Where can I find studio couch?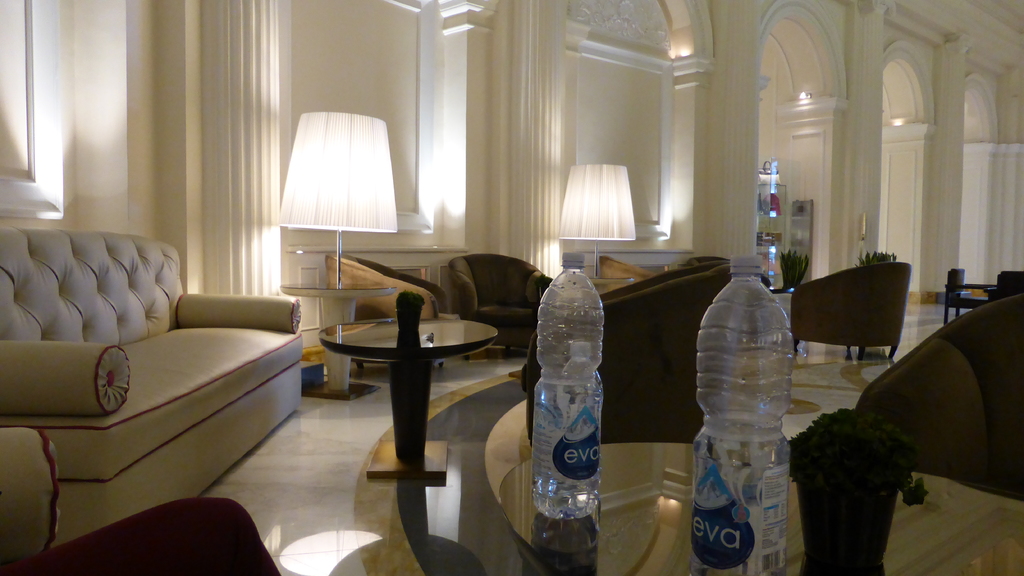
You can find it at 782,254,908,349.
